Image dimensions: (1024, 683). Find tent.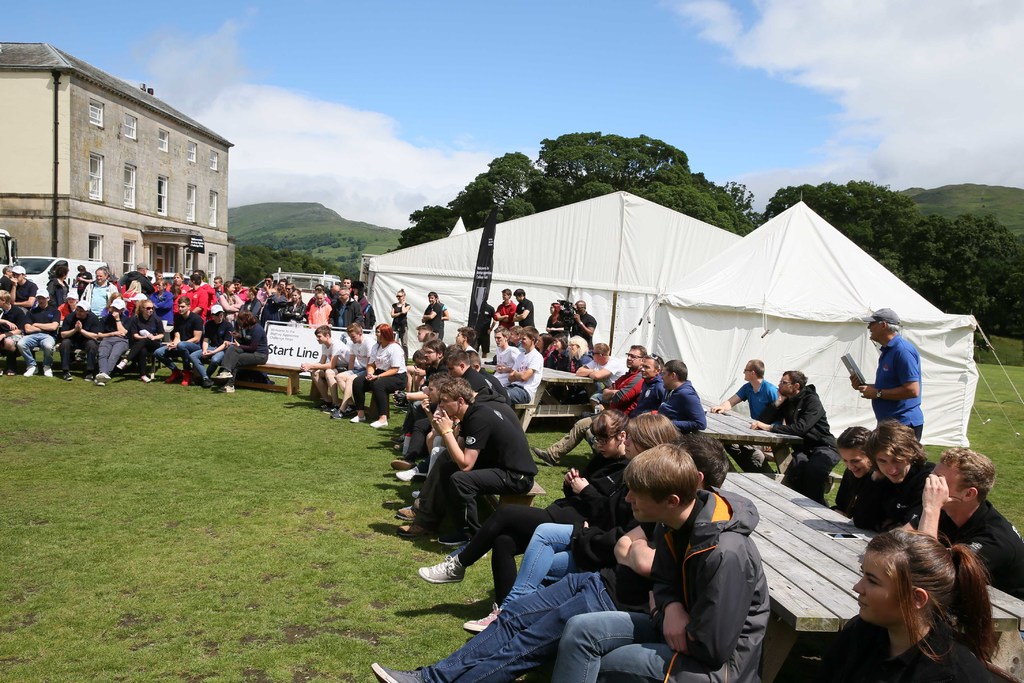
x1=369 y1=196 x2=991 y2=454.
